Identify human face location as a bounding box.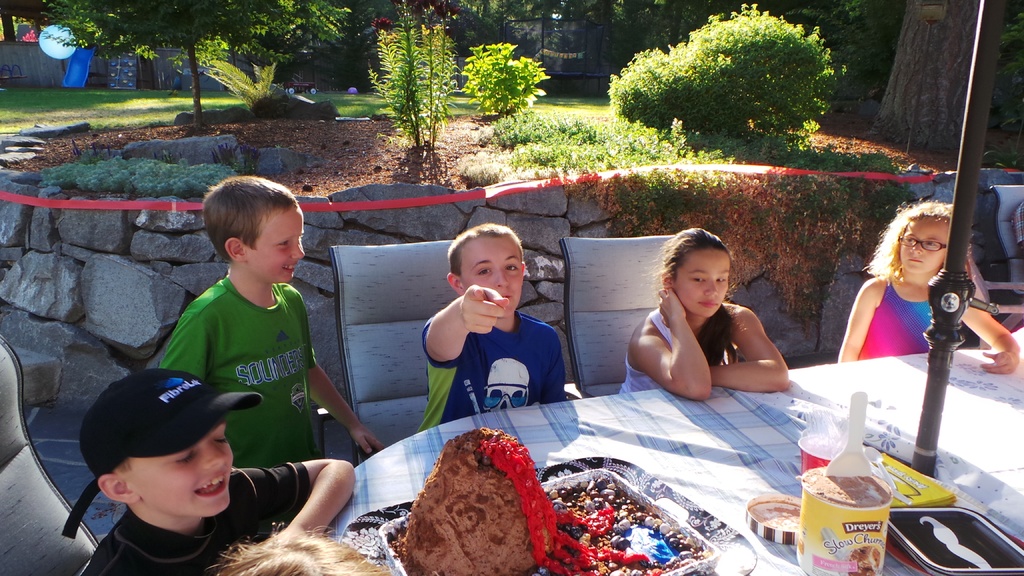
detection(454, 235, 526, 319).
